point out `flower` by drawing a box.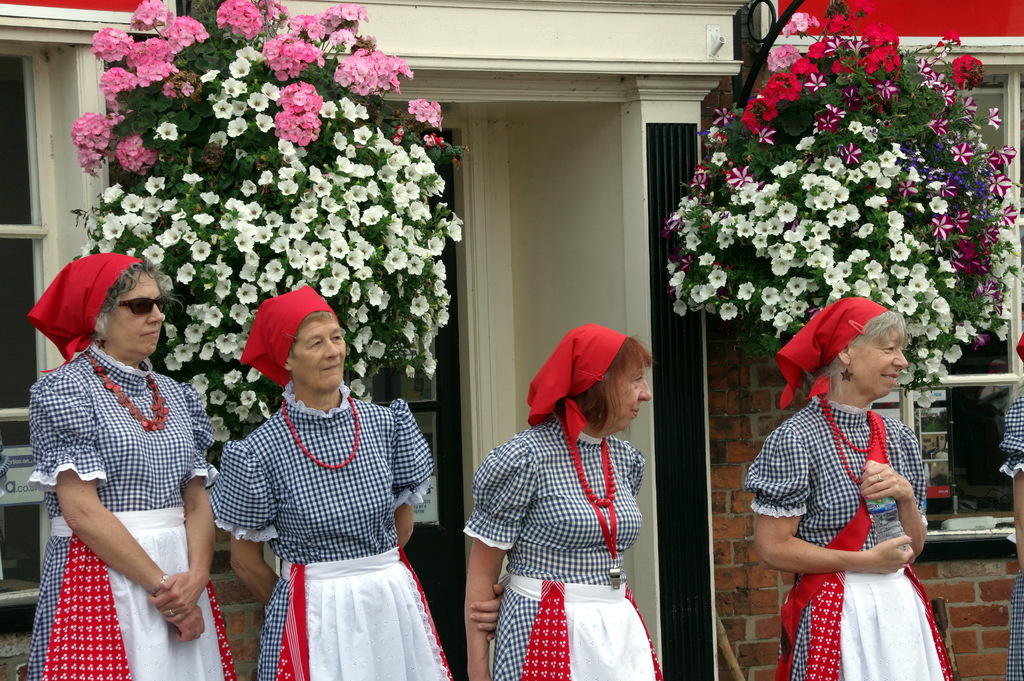
x1=935, y1=114, x2=946, y2=130.
